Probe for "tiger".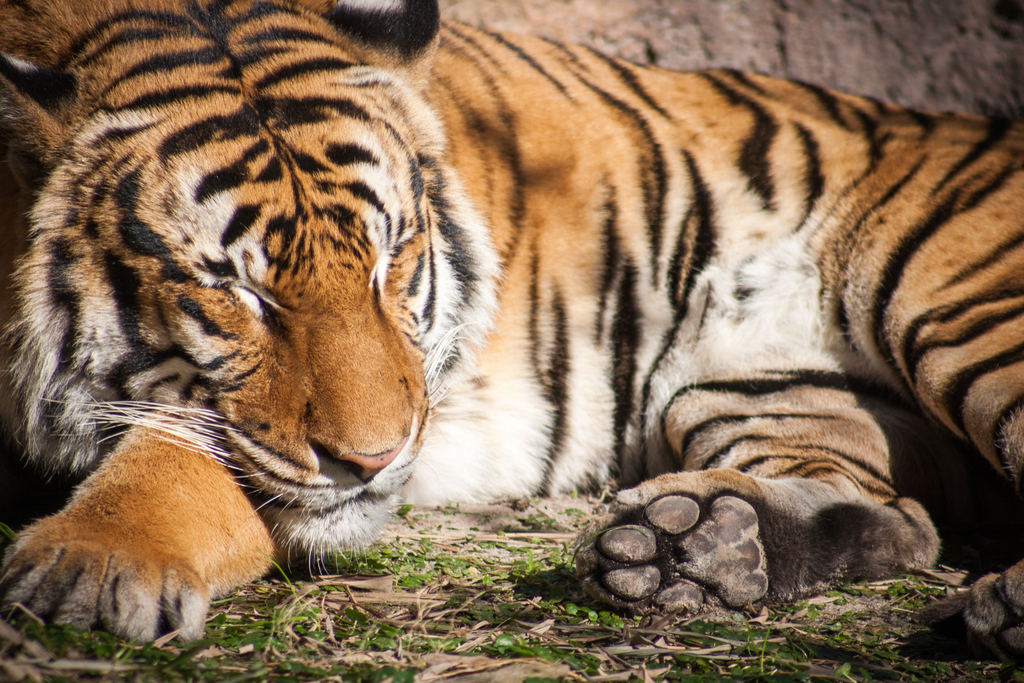
Probe result: crop(0, 0, 1023, 646).
